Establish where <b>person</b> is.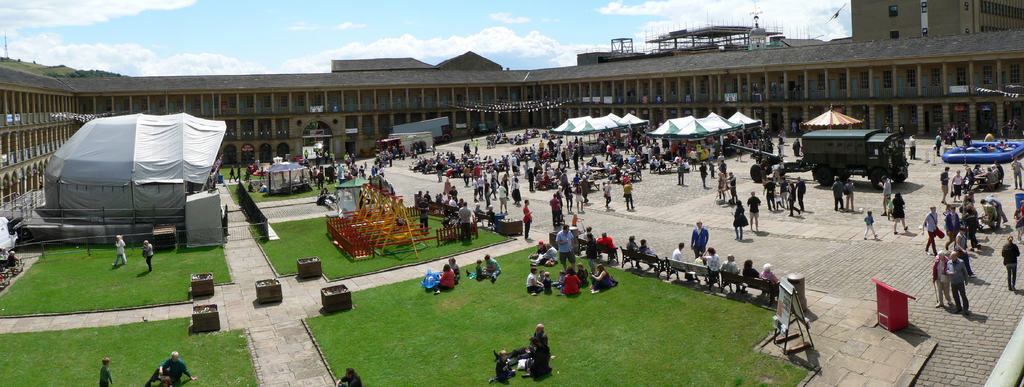
Established at bbox=(934, 139, 947, 153).
